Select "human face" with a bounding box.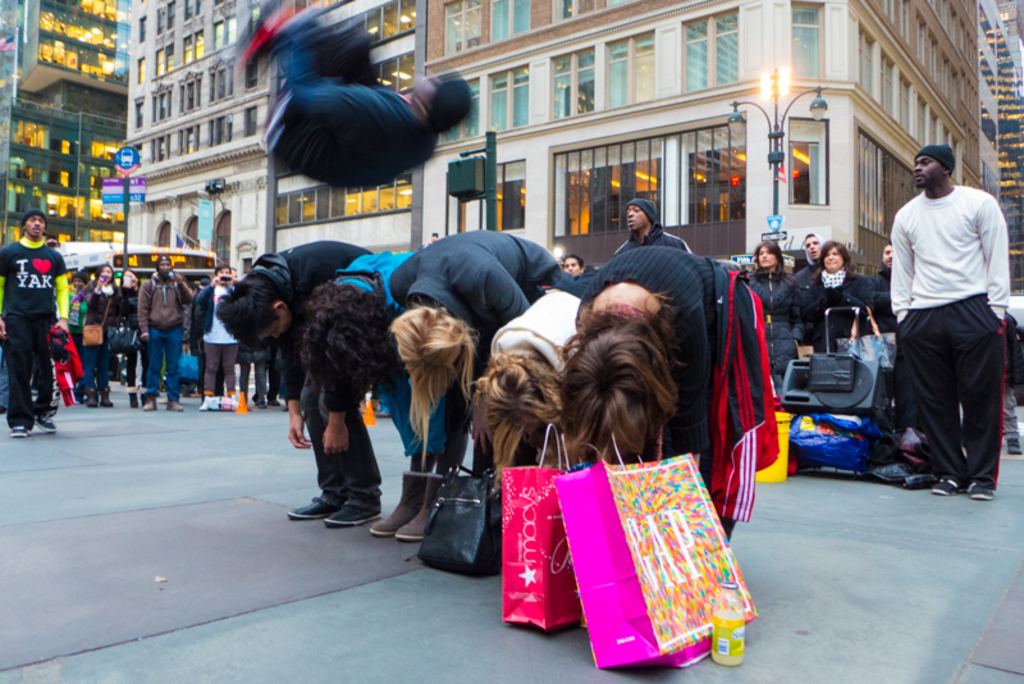
[left=819, top=246, right=842, bottom=270].
